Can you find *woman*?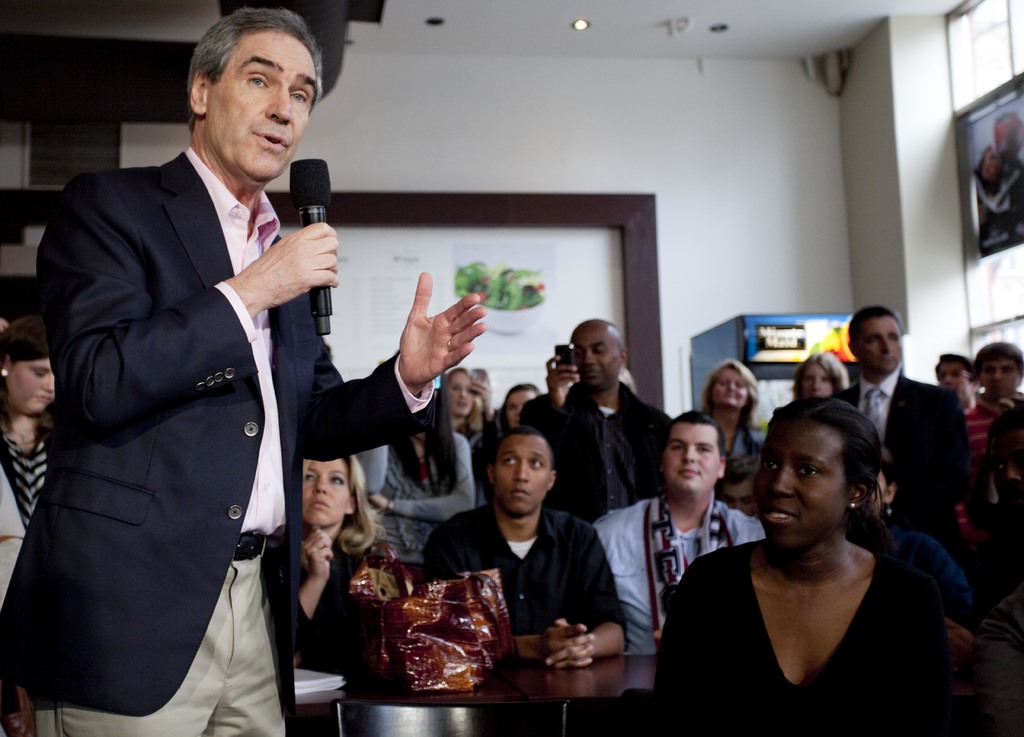
Yes, bounding box: bbox=(266, 458, 381, 665).
